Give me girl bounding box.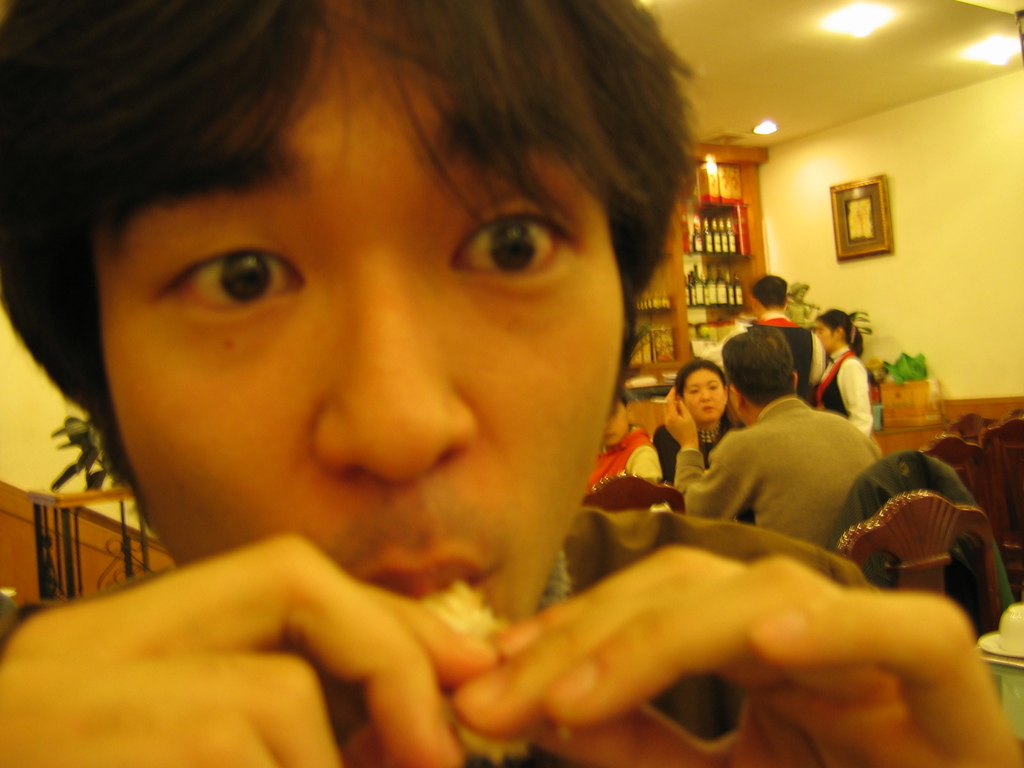
locate(582, 392, 657, 494).
